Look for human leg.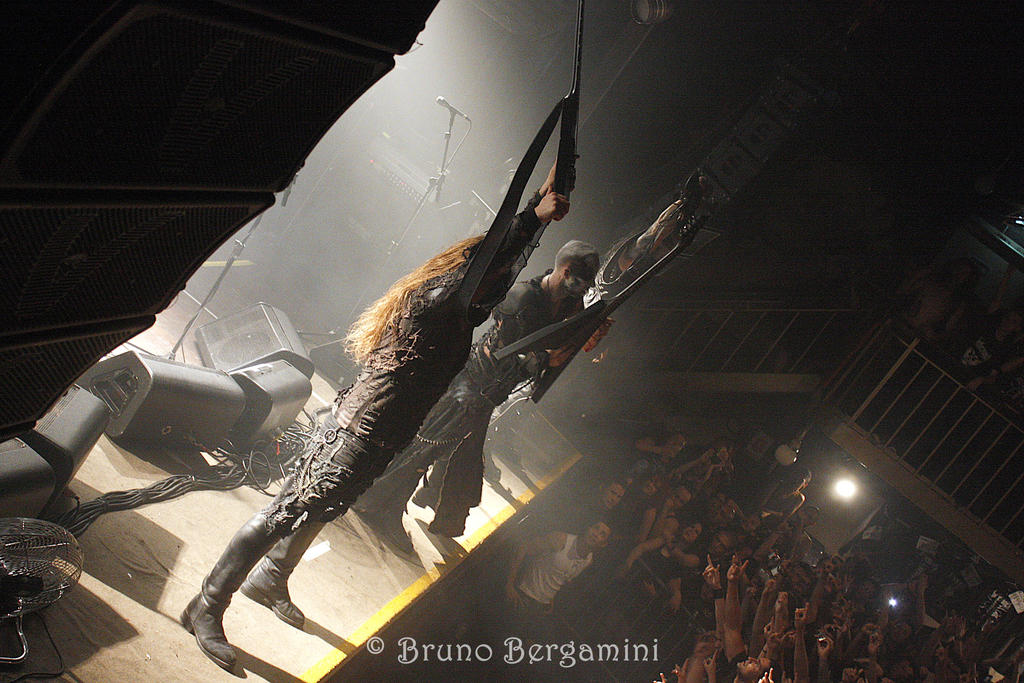
Found: [353,352,486,543].
